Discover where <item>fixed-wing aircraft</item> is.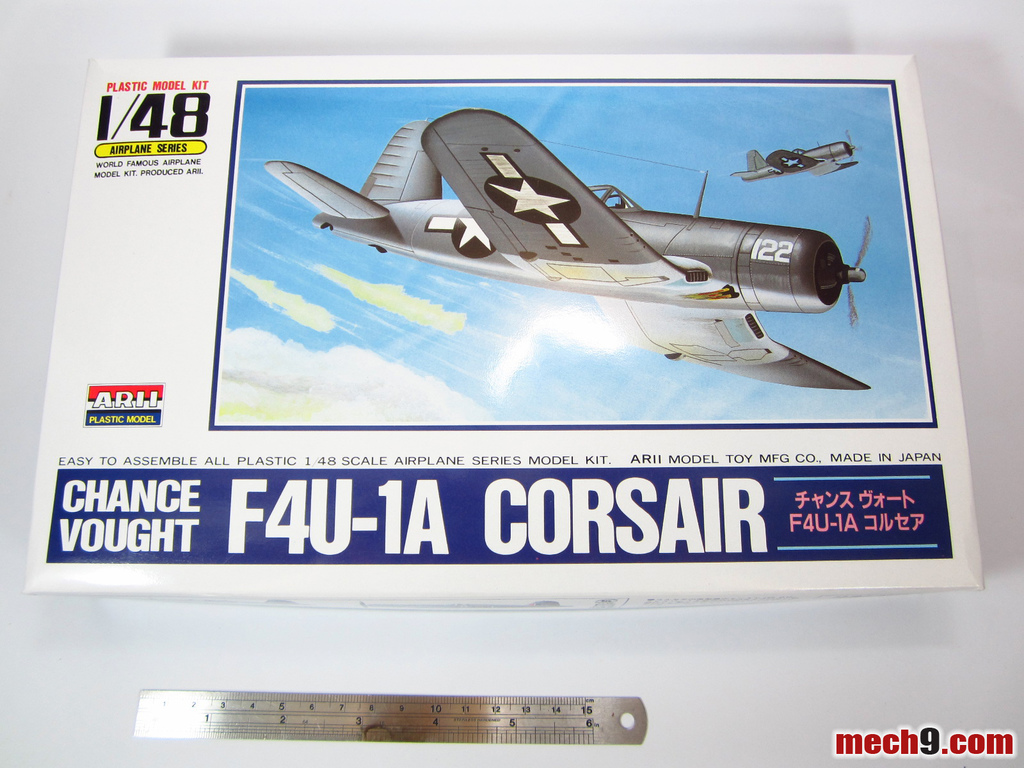
Discovered at 722 124 862 188.
